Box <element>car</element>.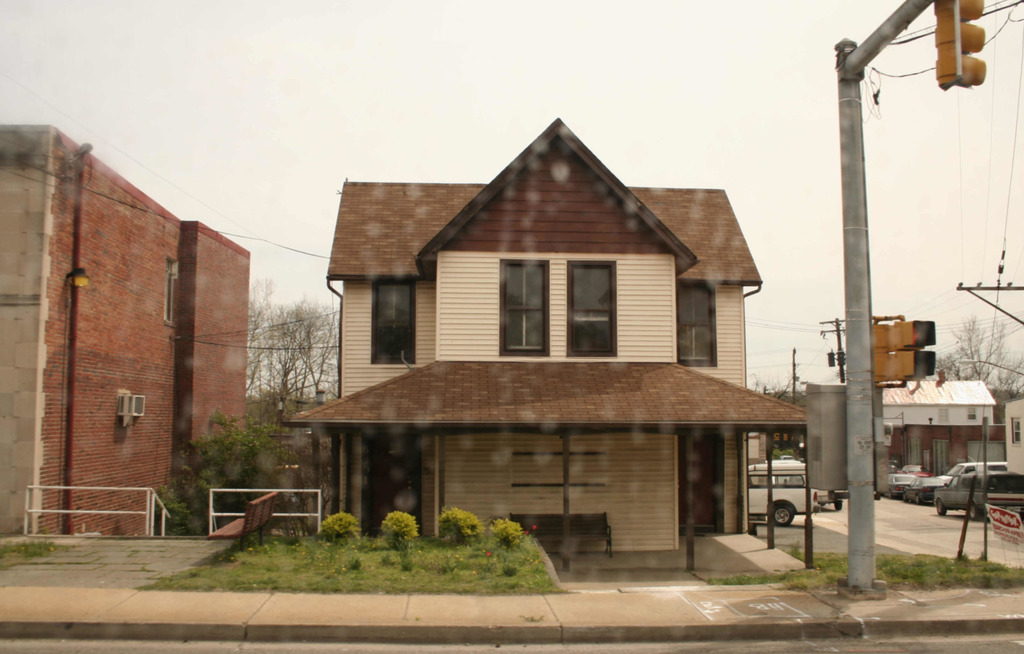
(902,473,948,503).
